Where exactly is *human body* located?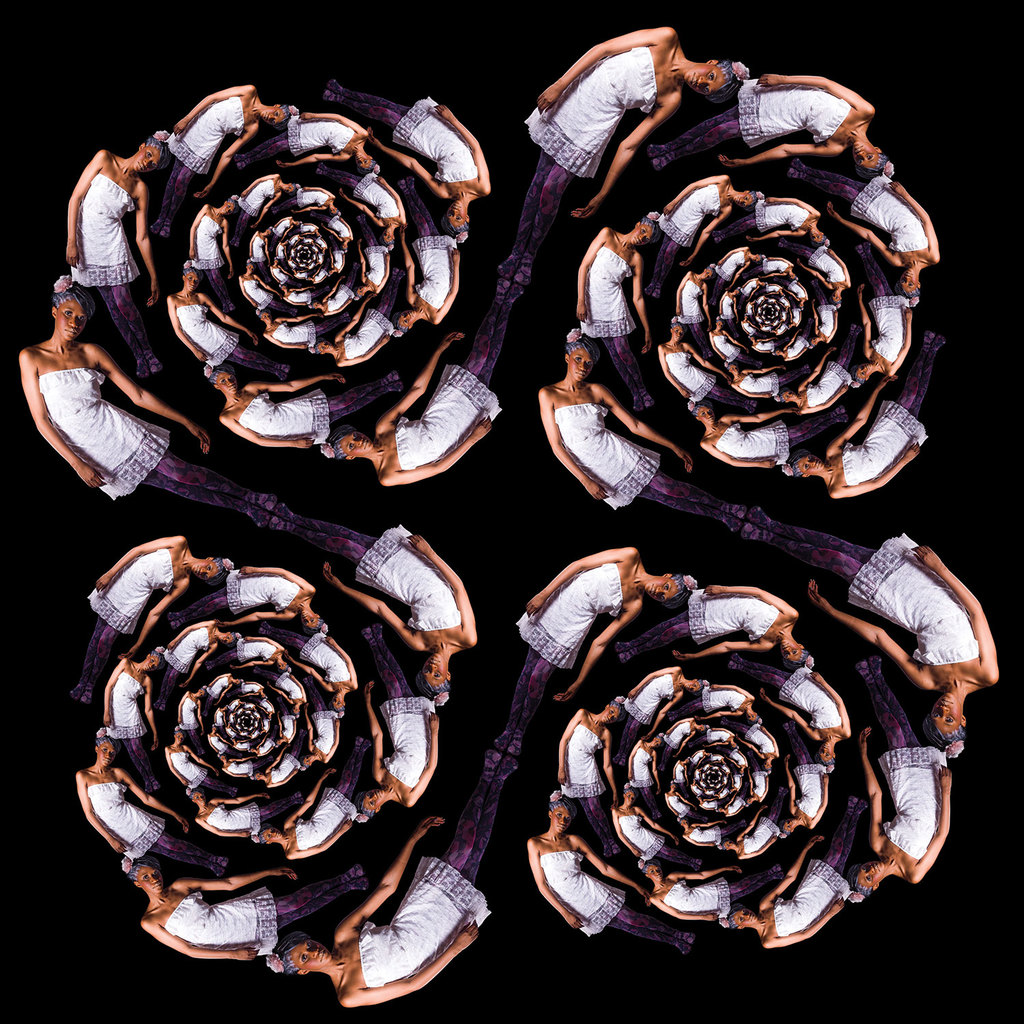
Its bounding box is {"left": 361, "top": 617, "right": 444, "bottom": 805}.
